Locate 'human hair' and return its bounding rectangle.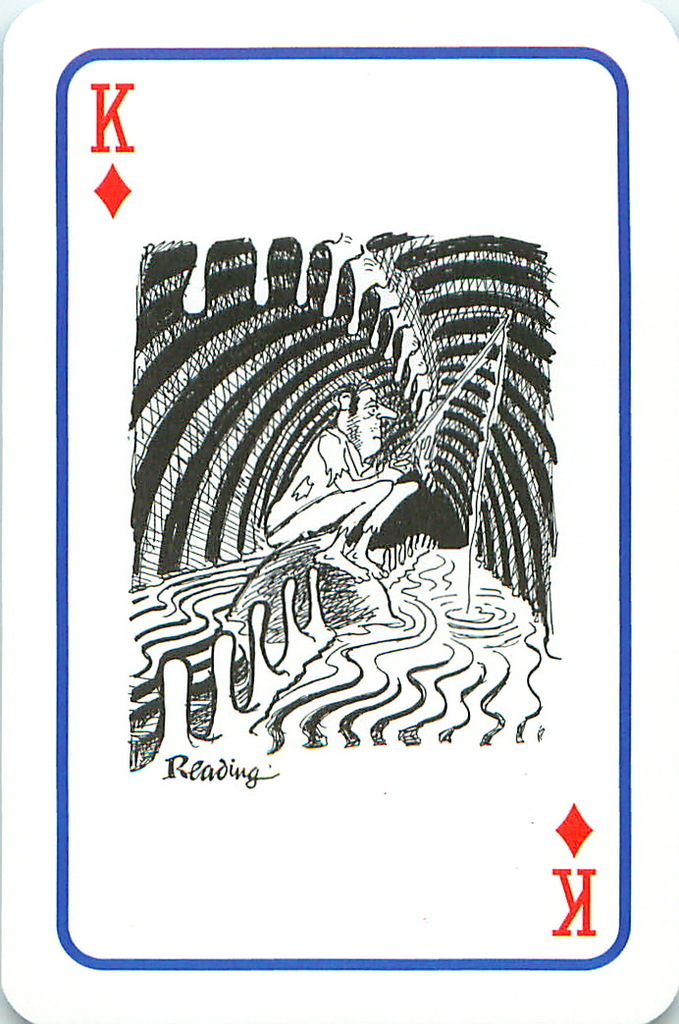
(left=334, top=383, right=376, bottom=420).
